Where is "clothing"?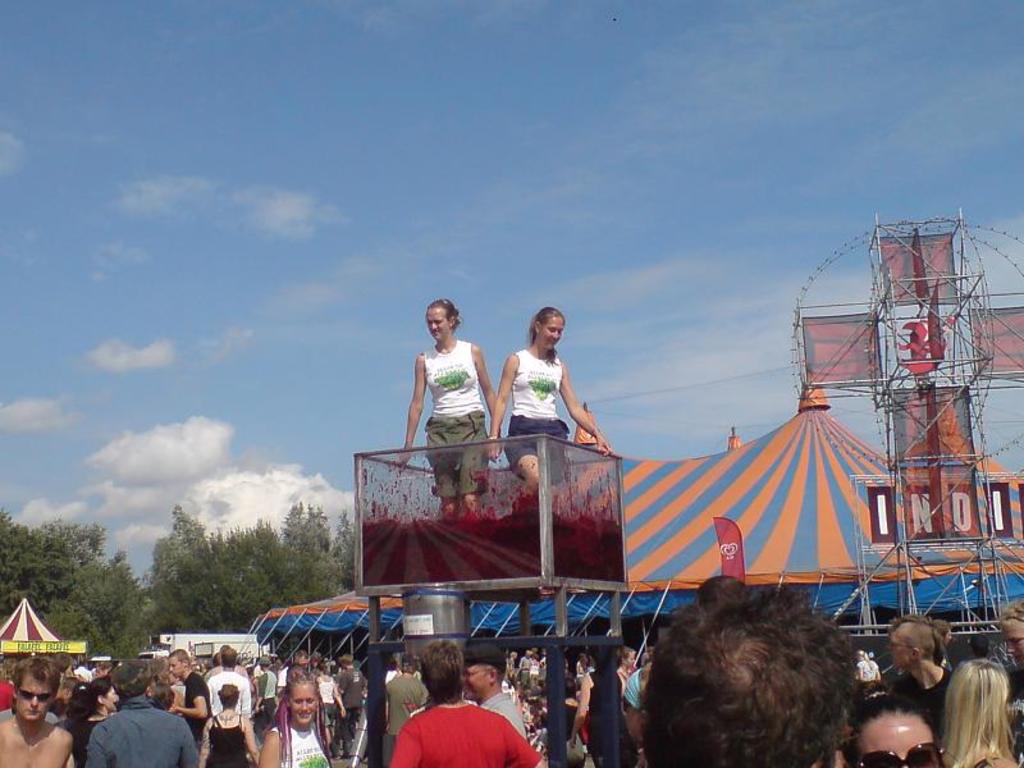
bbox(84, 701, 197, 767).
